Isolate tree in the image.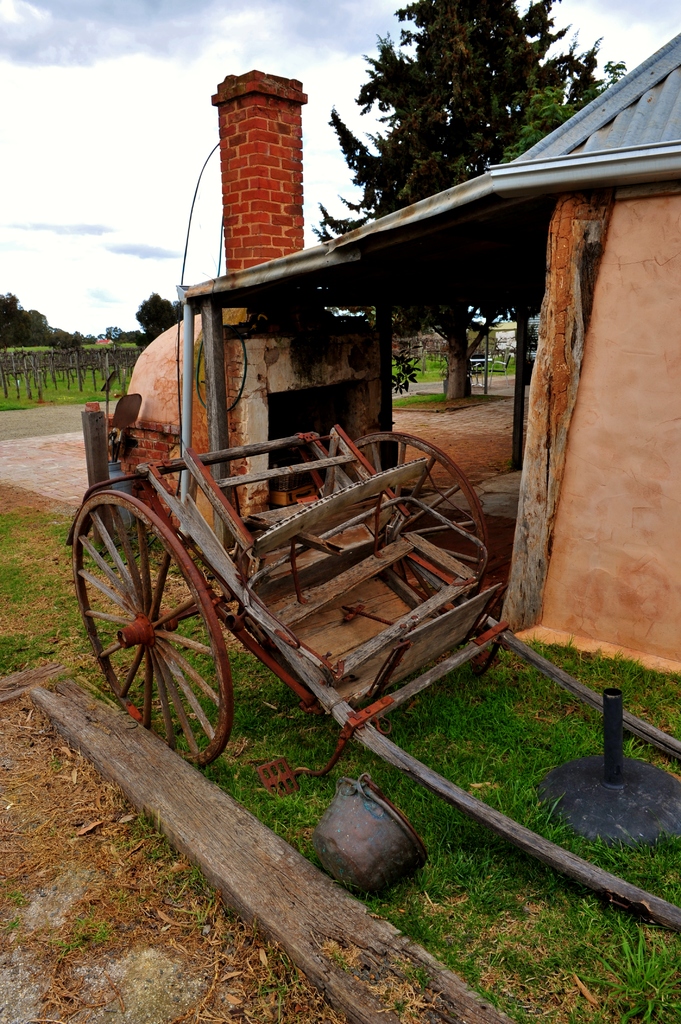
Isolated region: box(314, 0, 620, 397).
